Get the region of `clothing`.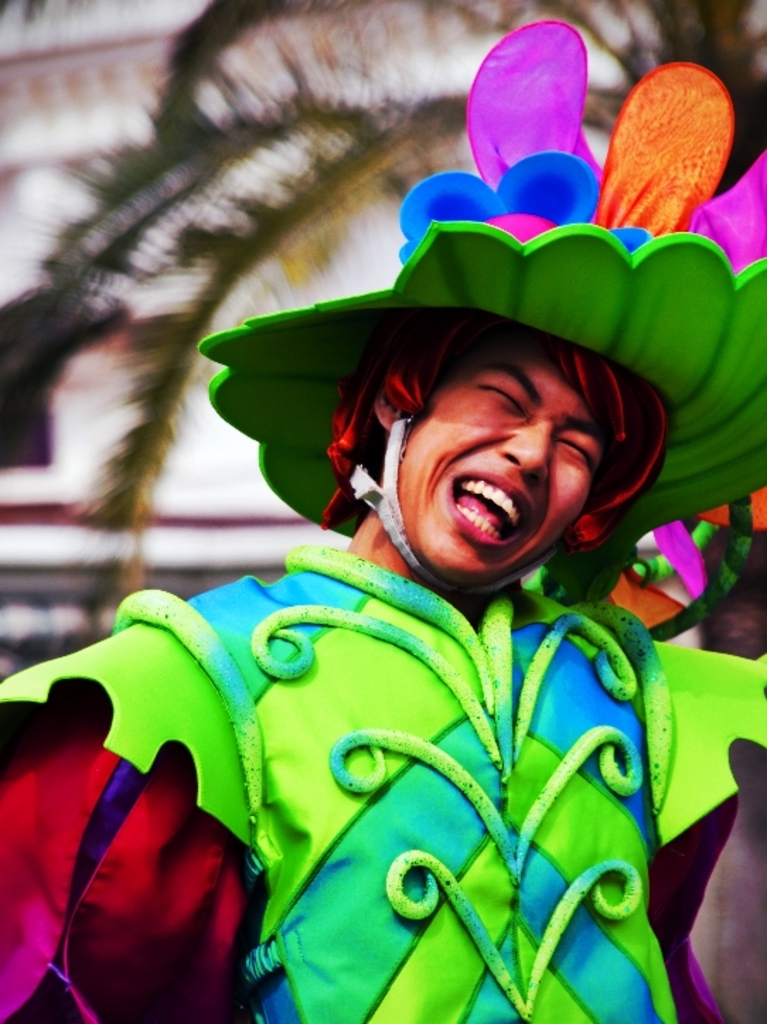
select_region(0, 545, 766, 1023).
